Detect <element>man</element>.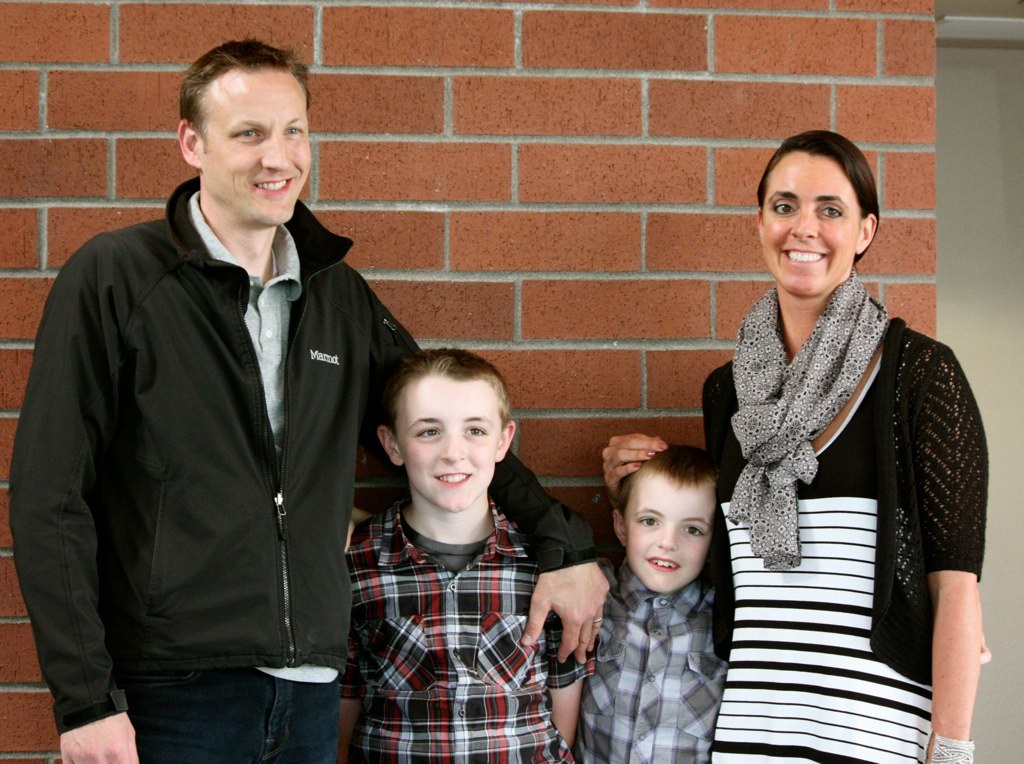
Detected at x1=9 y1=42 x2=606 y2=763.
